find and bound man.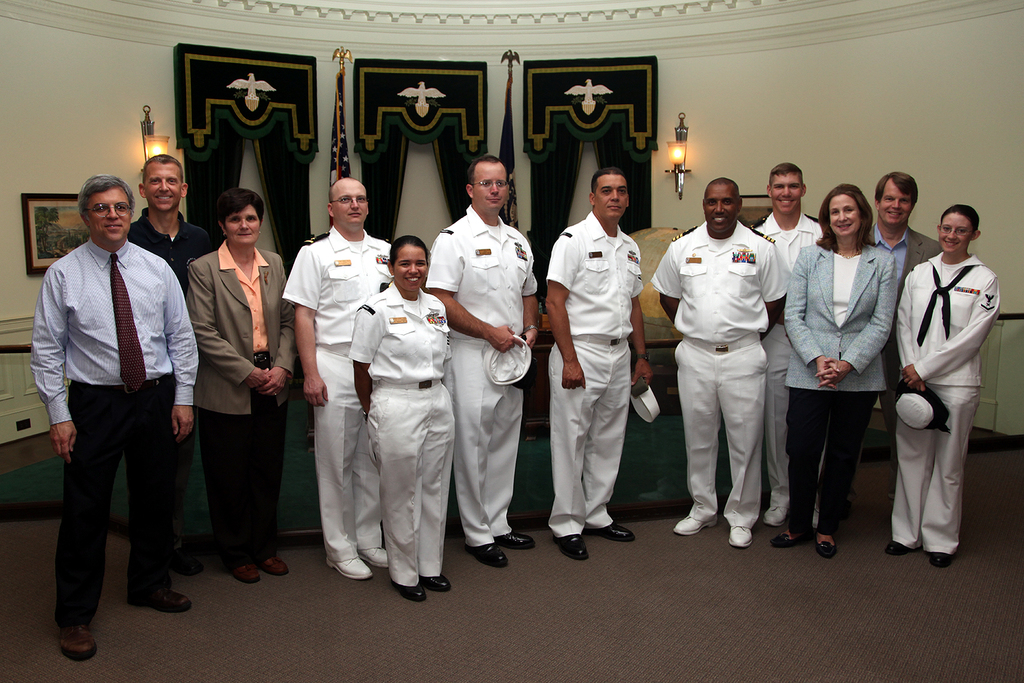
Bound: rect(120, 143, 237, 575).
